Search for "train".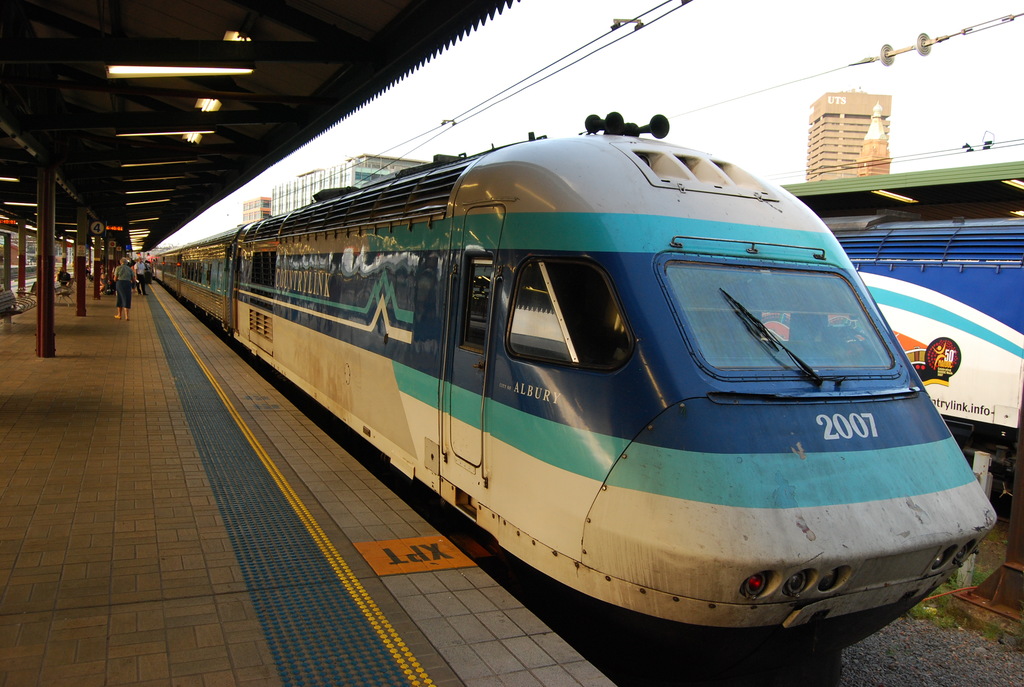
Found at 819/212/1023/474.
